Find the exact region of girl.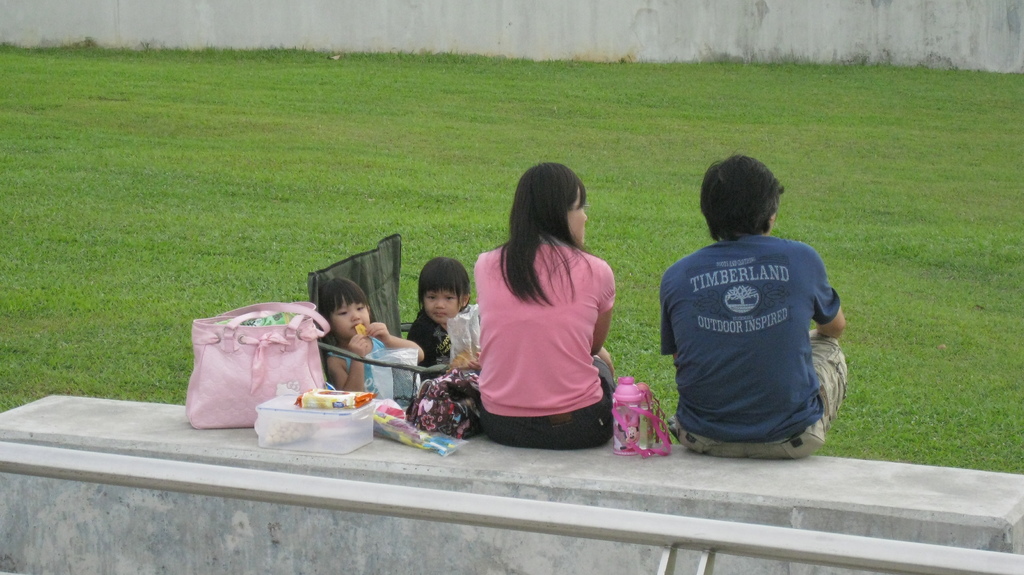
Exact region: (474, 159, 611, 447).
